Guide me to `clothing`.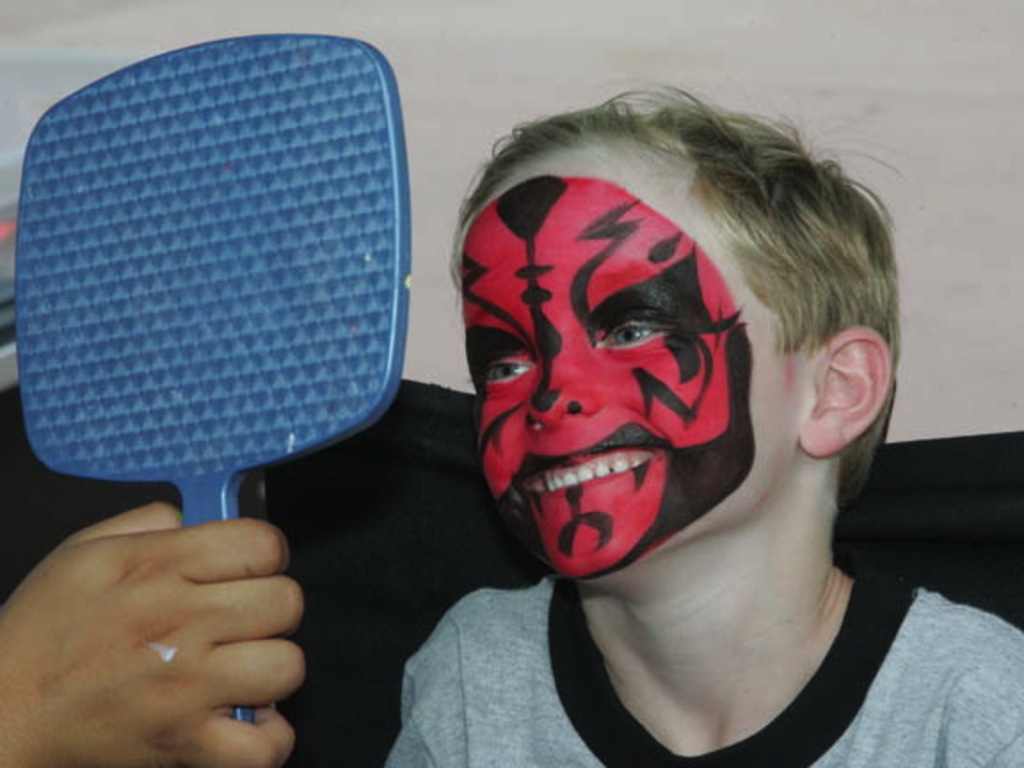
Guidance: 382 567 1022 766.
